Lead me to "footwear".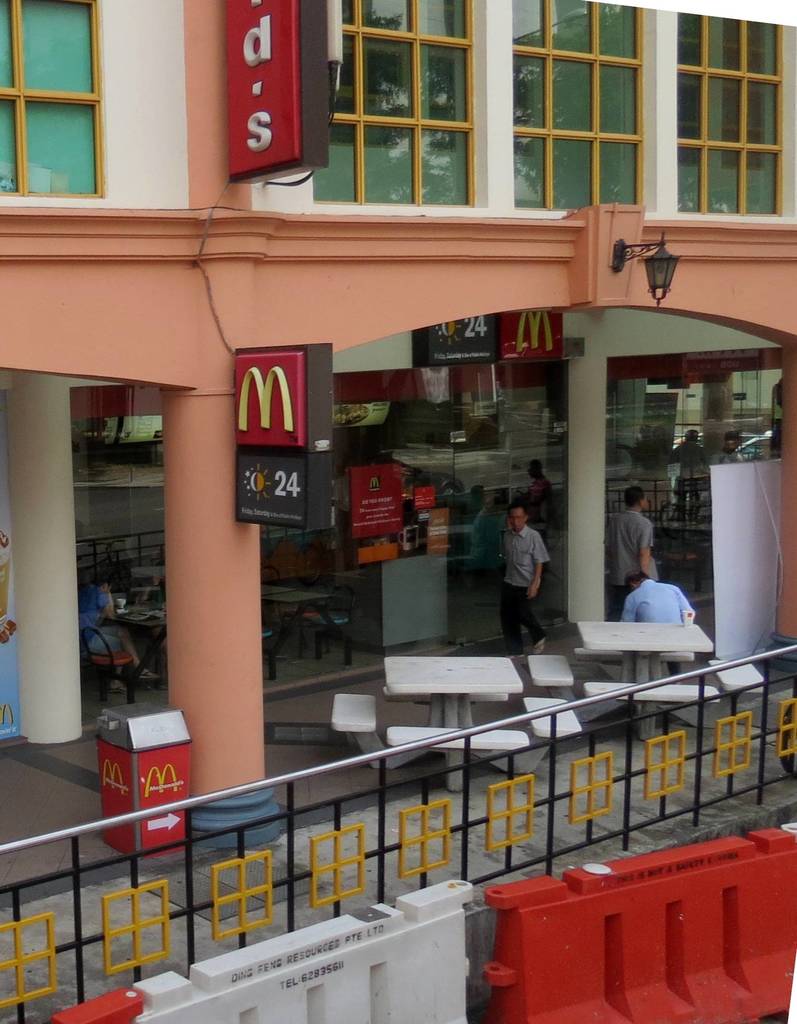
Lead to 139 665 158 679.
